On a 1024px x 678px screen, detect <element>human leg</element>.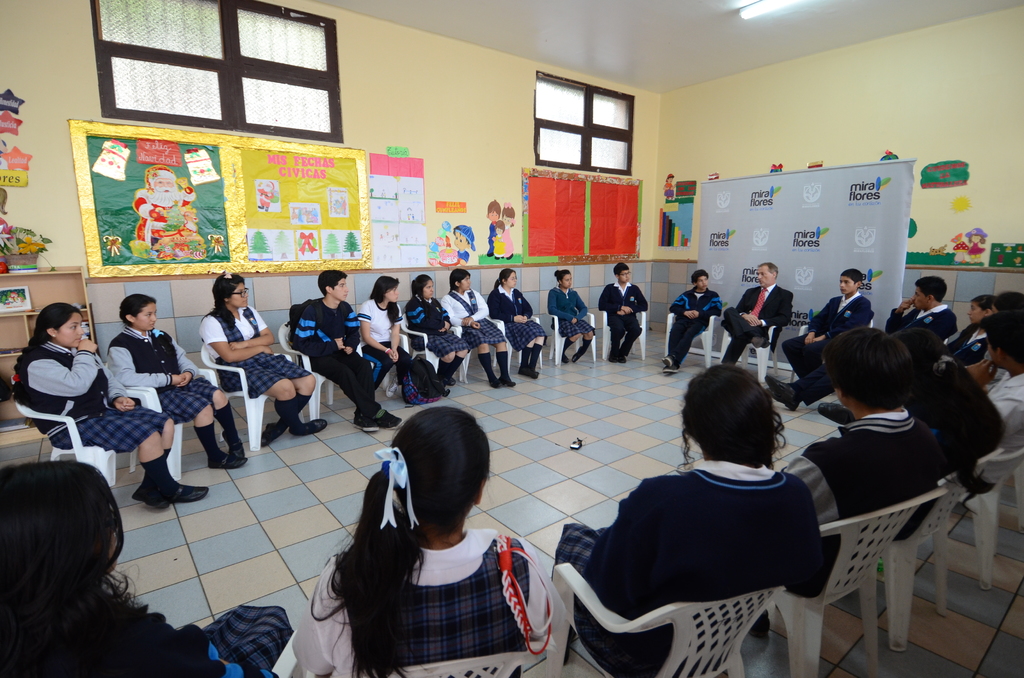
bbox=(215, 362, 328, 435).
